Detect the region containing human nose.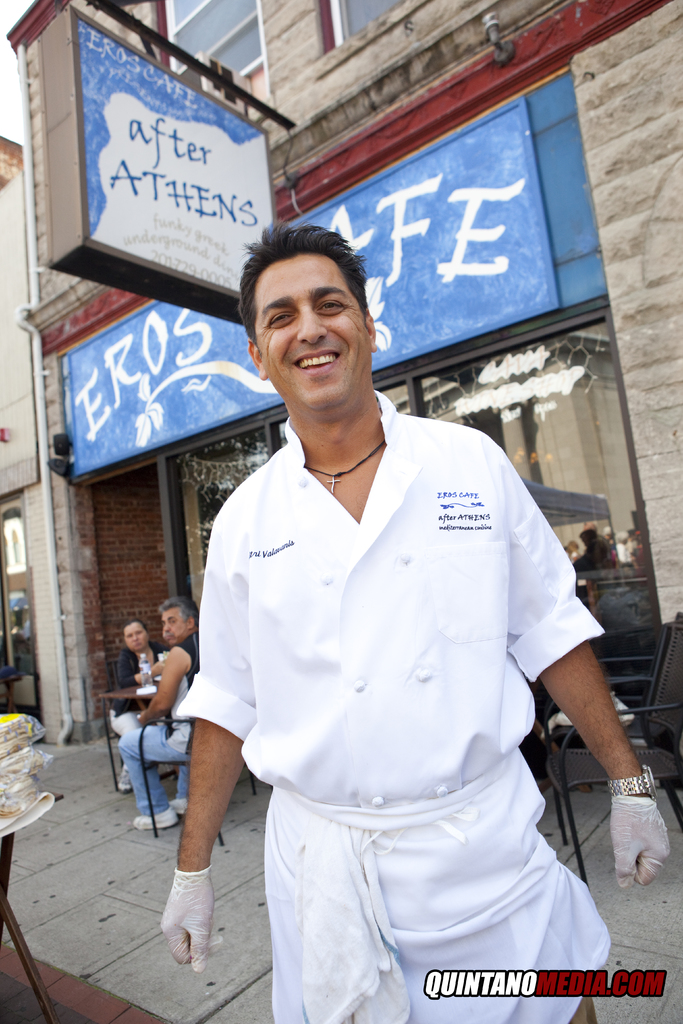
[296,304,326,346].
